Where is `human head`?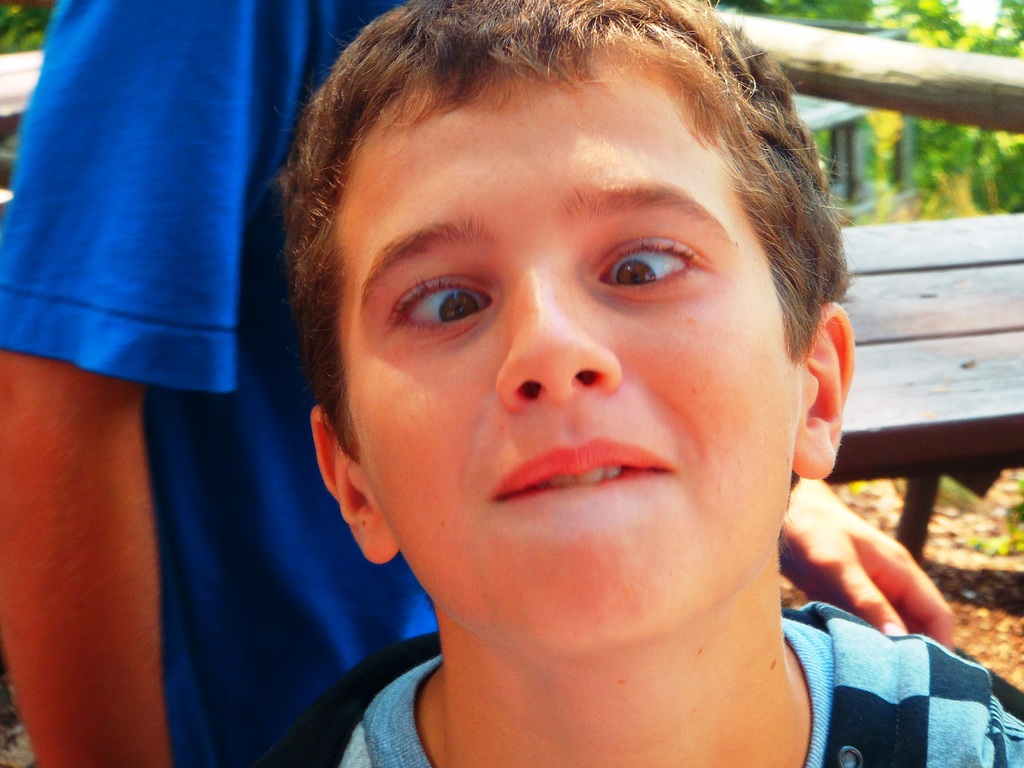
Rect(269, 0, 852, 637).
